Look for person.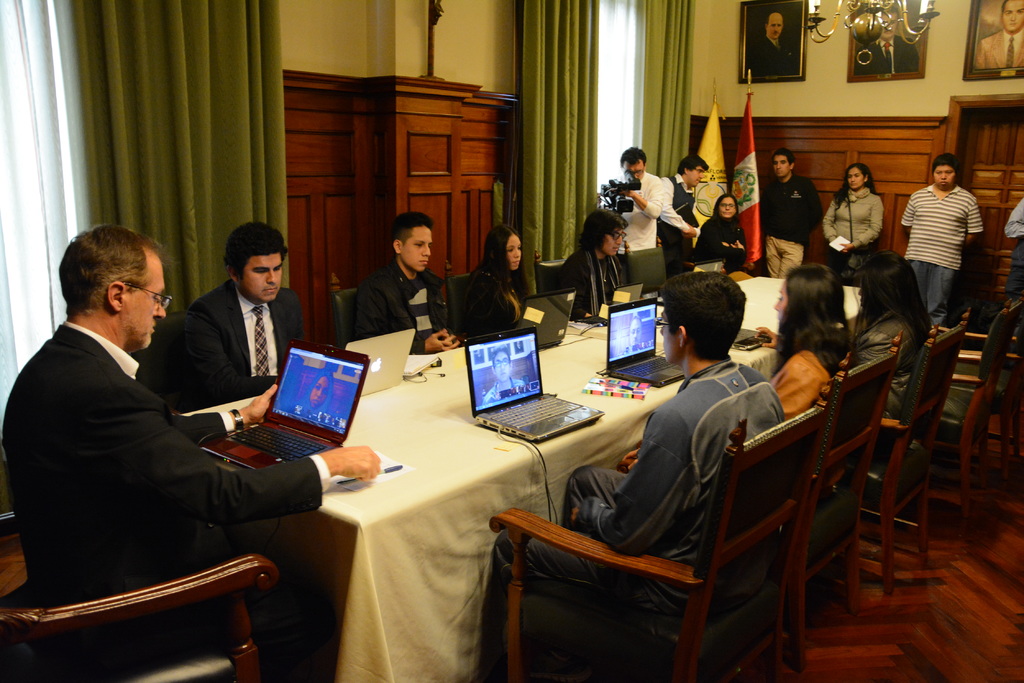
Found: [x1=893, y1=161, x2=984, y2=319].
